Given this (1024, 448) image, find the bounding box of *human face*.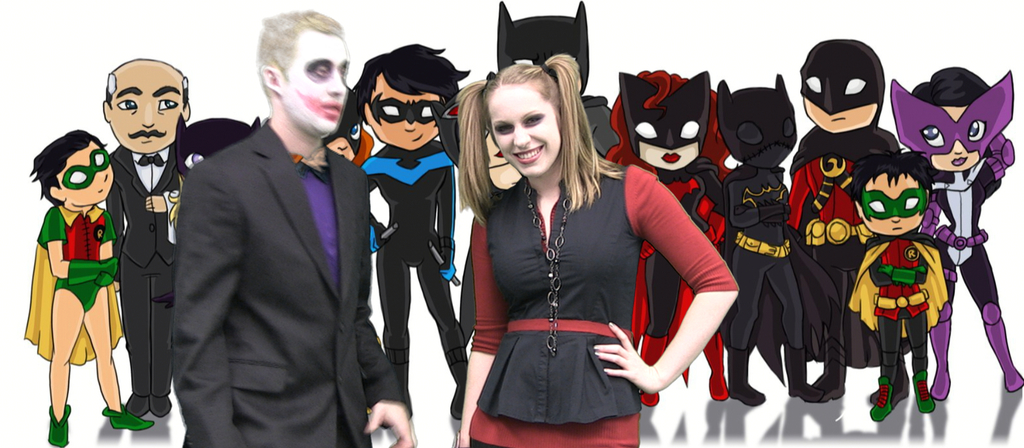
[left=56, top=140, right=115, bottom=202].
